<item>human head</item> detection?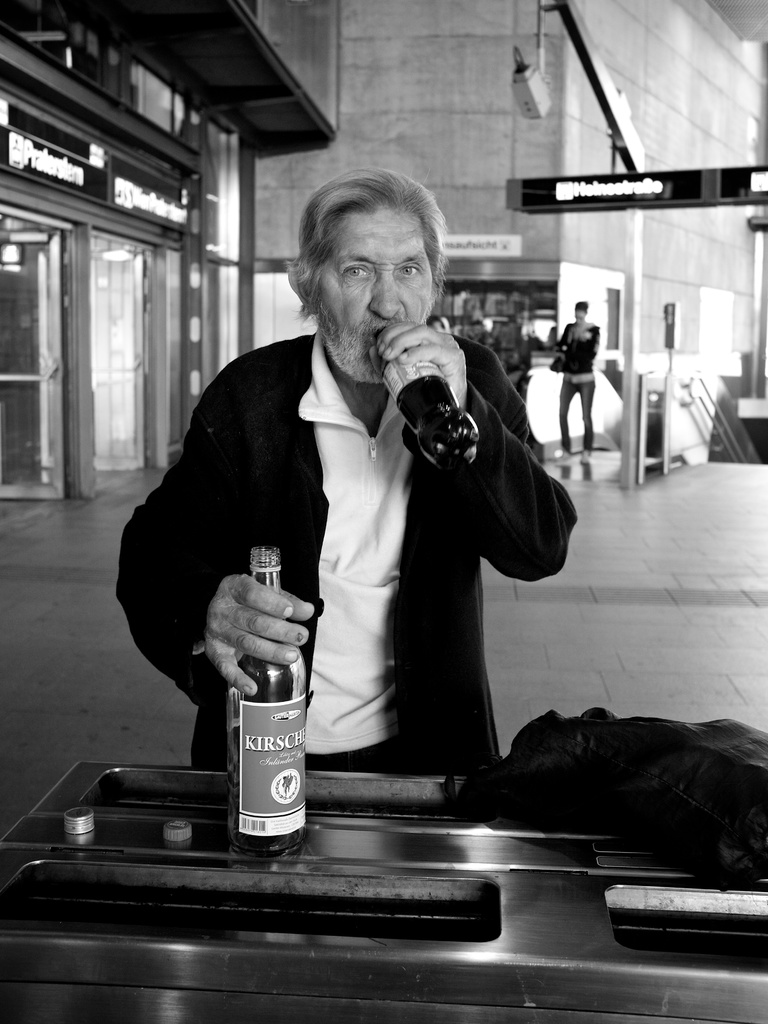
569 298 590 319
